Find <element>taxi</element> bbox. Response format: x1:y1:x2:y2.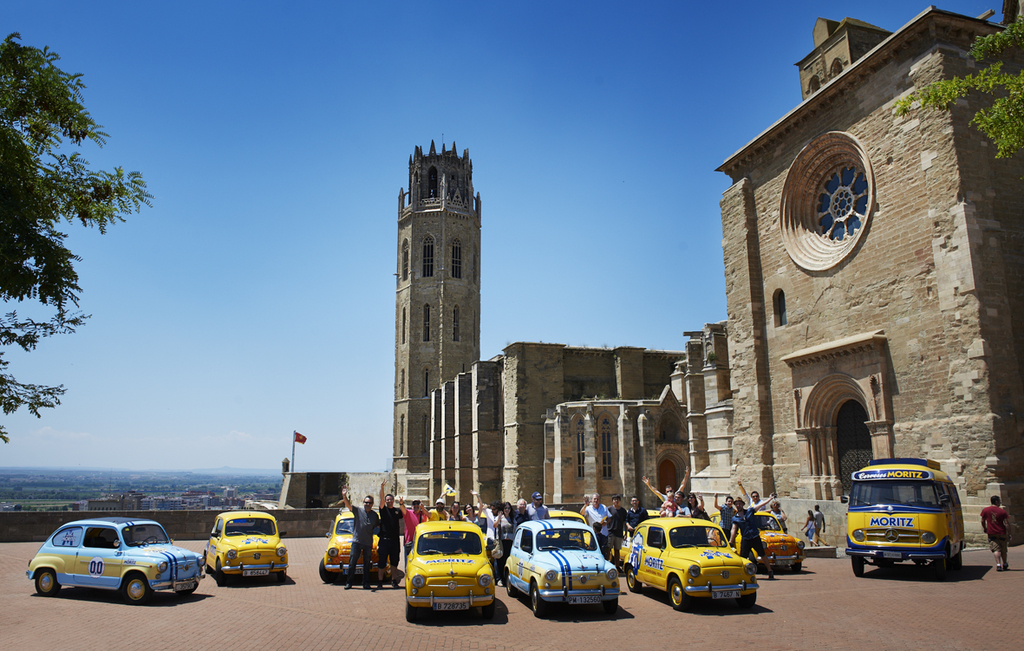
202:506:289:586.
